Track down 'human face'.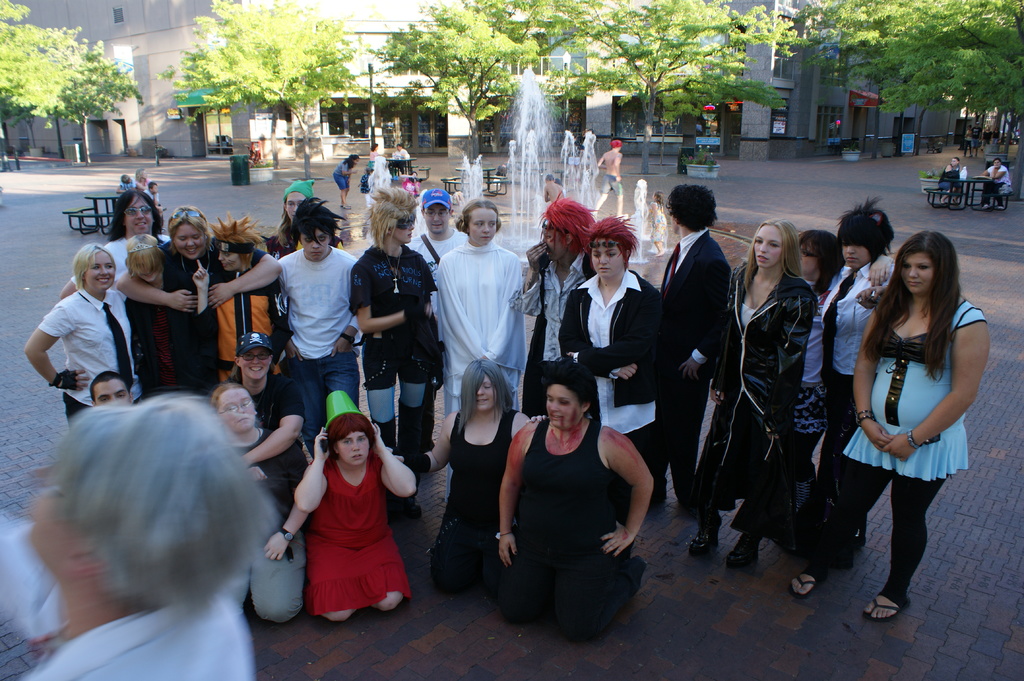
Tracked to 797:244:822:272.
